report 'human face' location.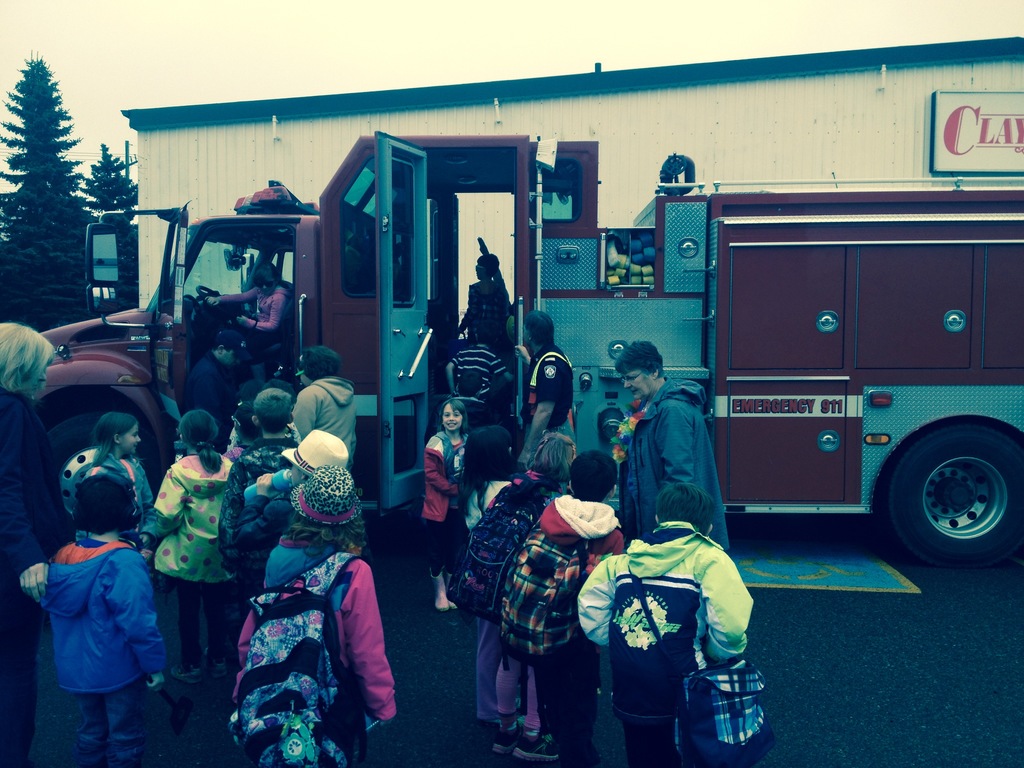
Report: x1=442, y1=405, x2=463, y2=431.
